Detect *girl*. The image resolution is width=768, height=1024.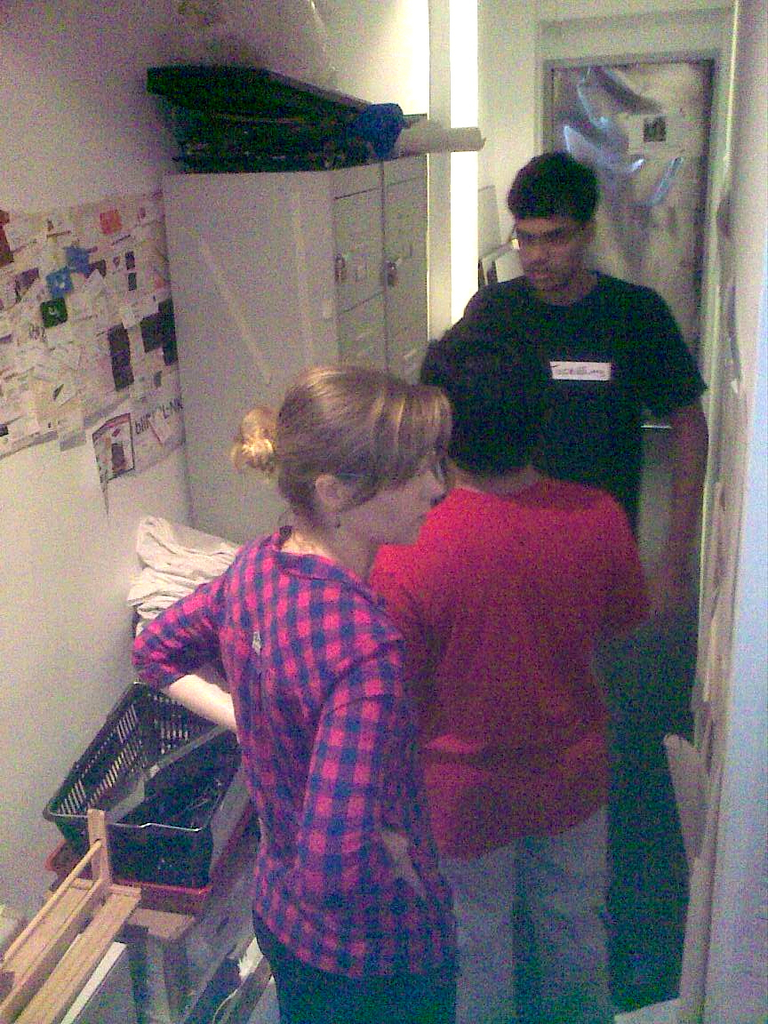
region(129, 364, 458, 1023).
